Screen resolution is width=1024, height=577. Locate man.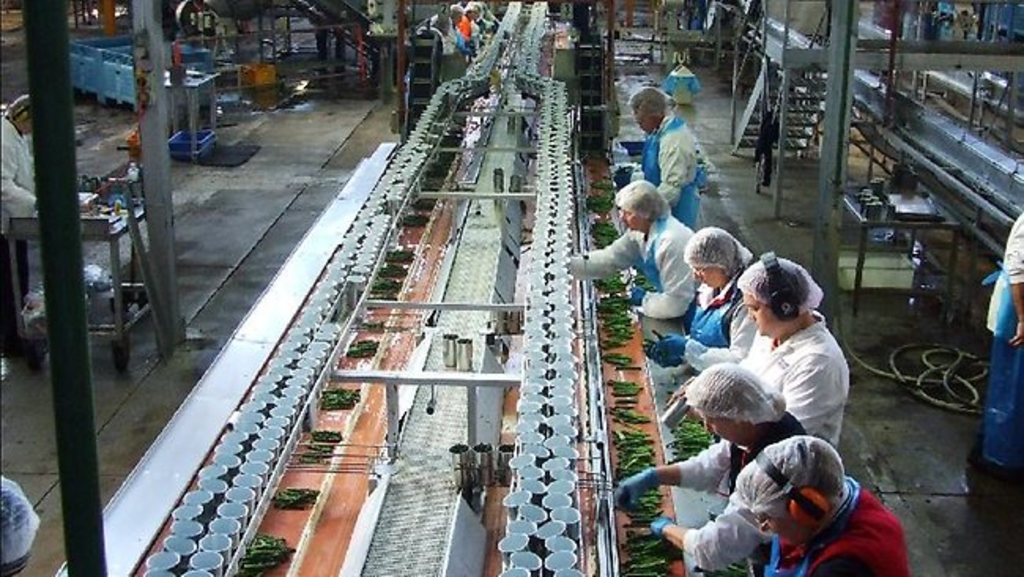
(657, 251, 854, 467).
